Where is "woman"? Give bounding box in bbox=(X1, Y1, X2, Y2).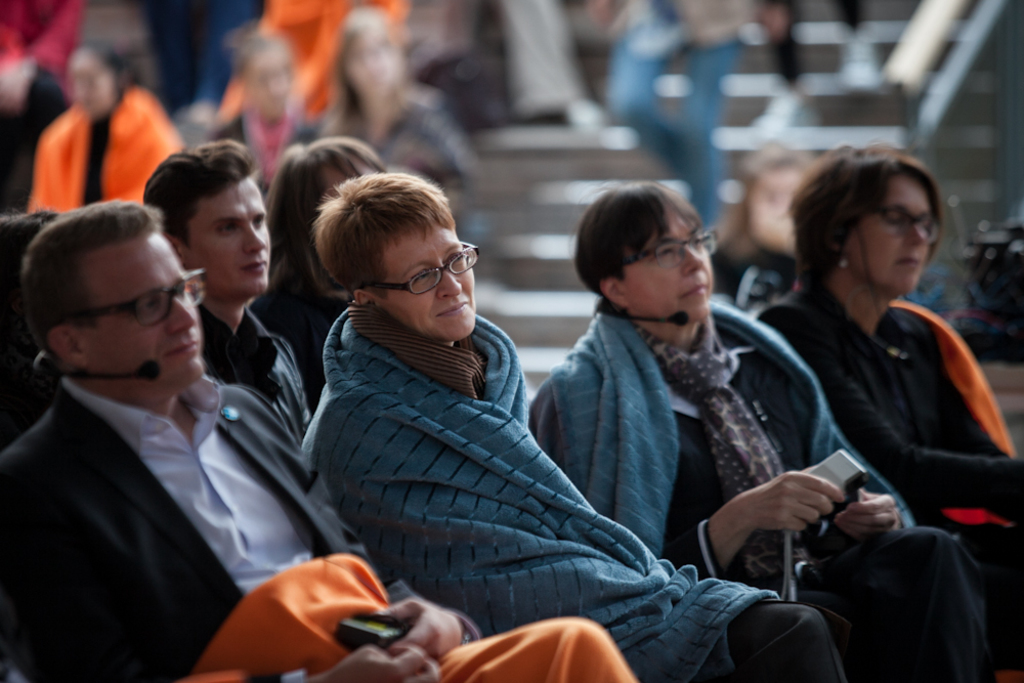
bbox=(27, 39, 187, 220).
